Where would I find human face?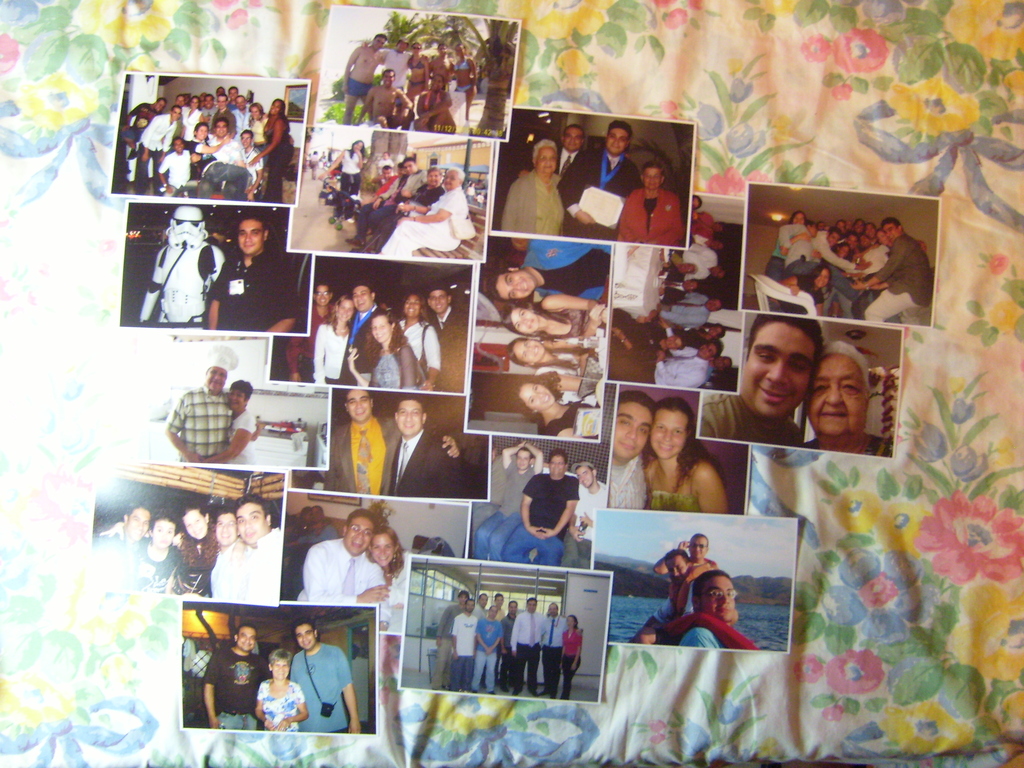
At pyautogui.locateOnScreen(349, 393, 373, 424).
